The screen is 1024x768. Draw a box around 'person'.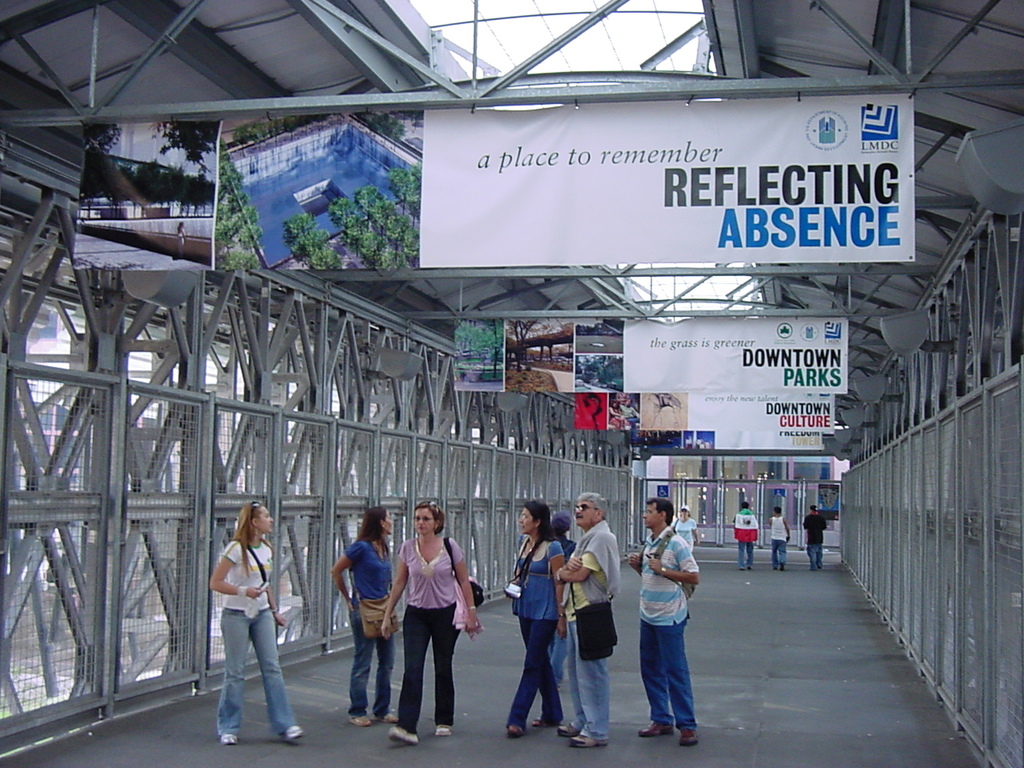
<bbox>211, 502, 306, 745</bbox>.
